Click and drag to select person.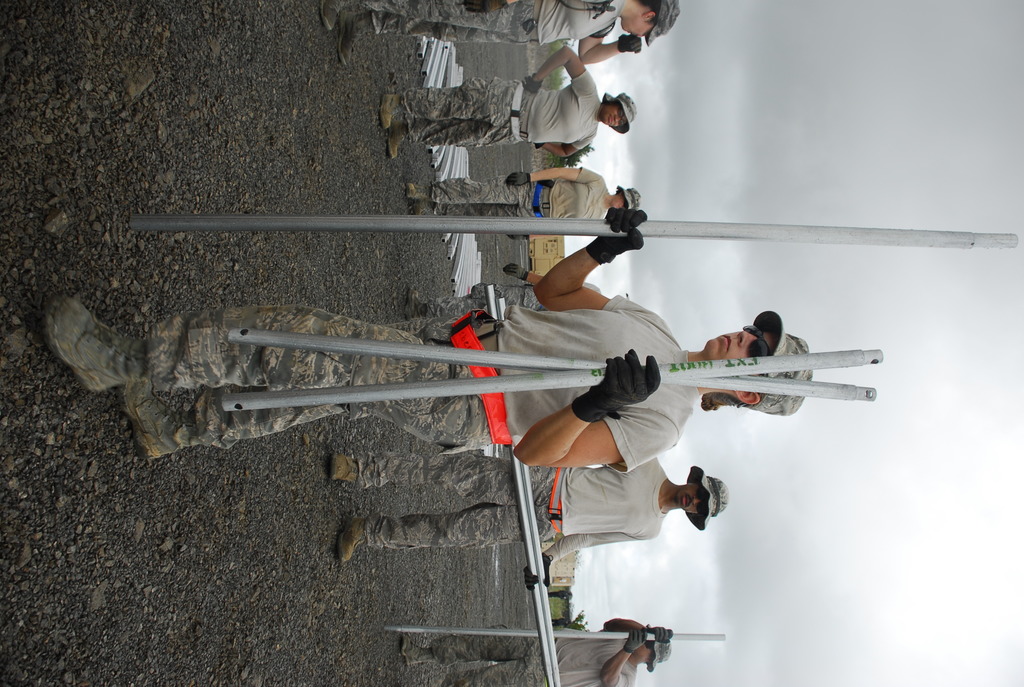
Selection: l=321, t=0, r=678, b=71.
